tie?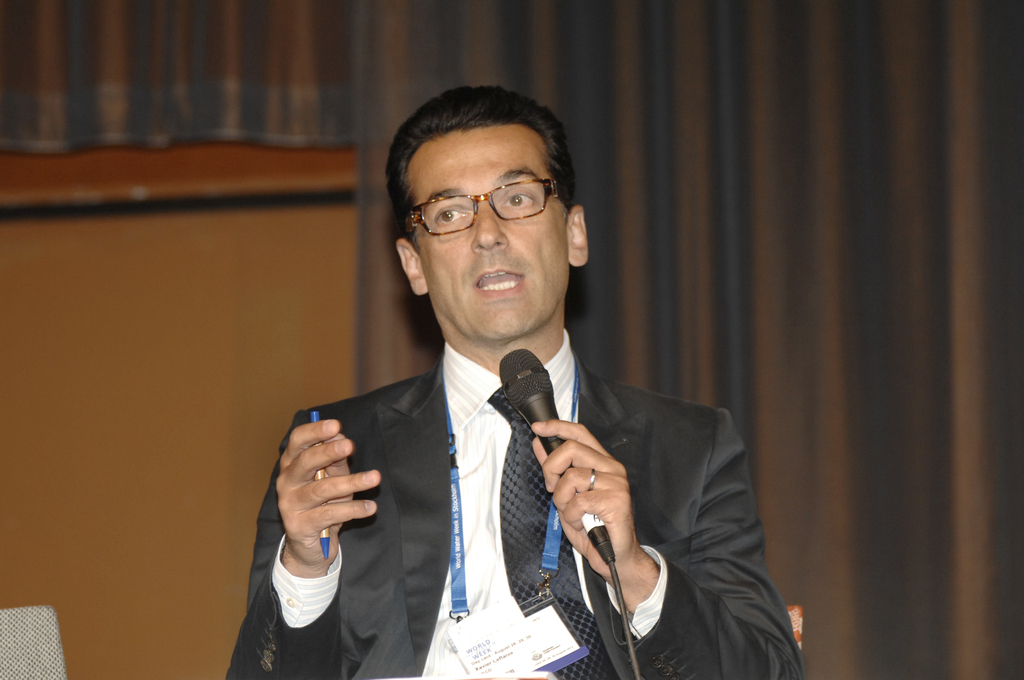
(489,382,620,679)
